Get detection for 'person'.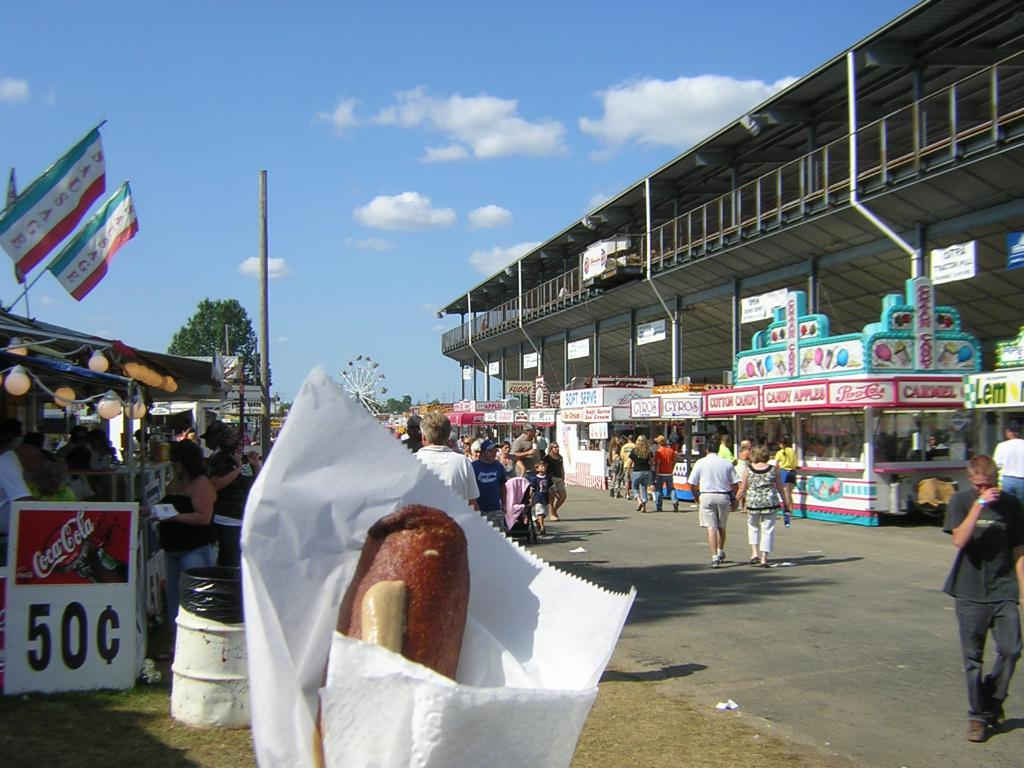
Detection: locate(510, 418, 538, 472).
